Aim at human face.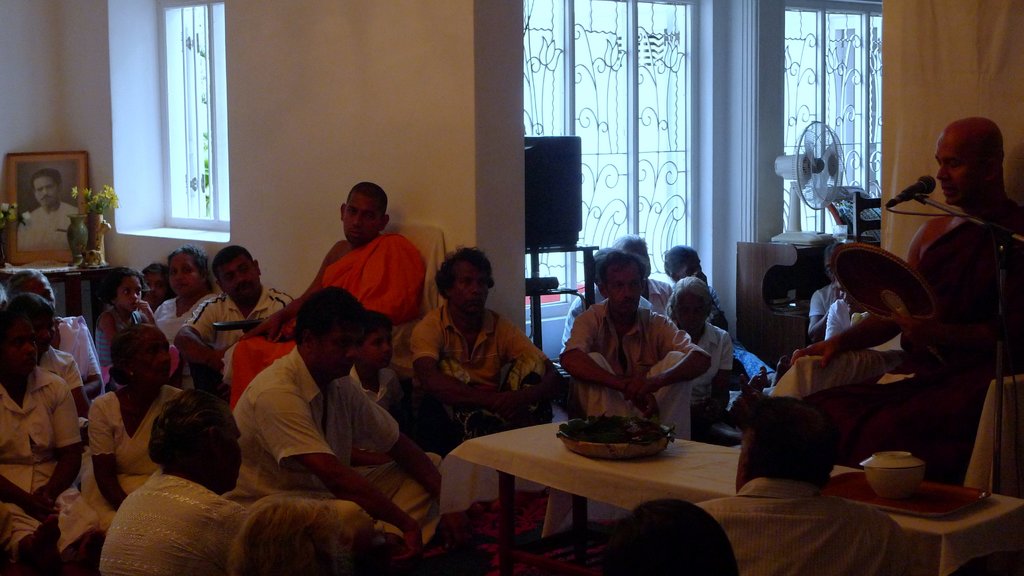
Aimed at bbox=[344, 189, 380, 250].
